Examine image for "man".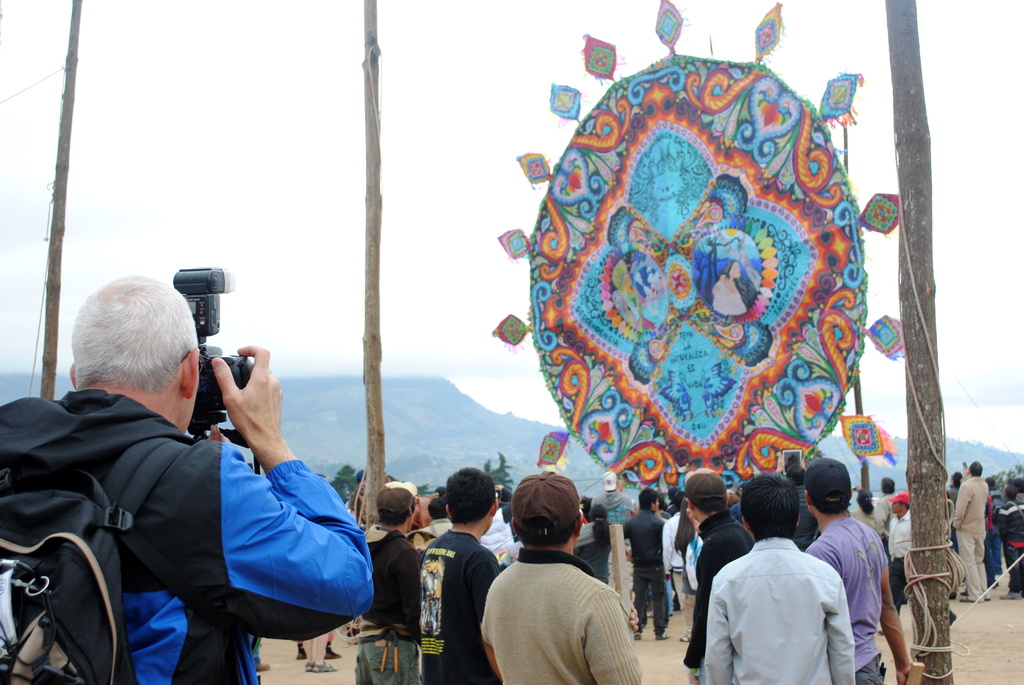
Examination result: locate(416, 465, 501, 683).
